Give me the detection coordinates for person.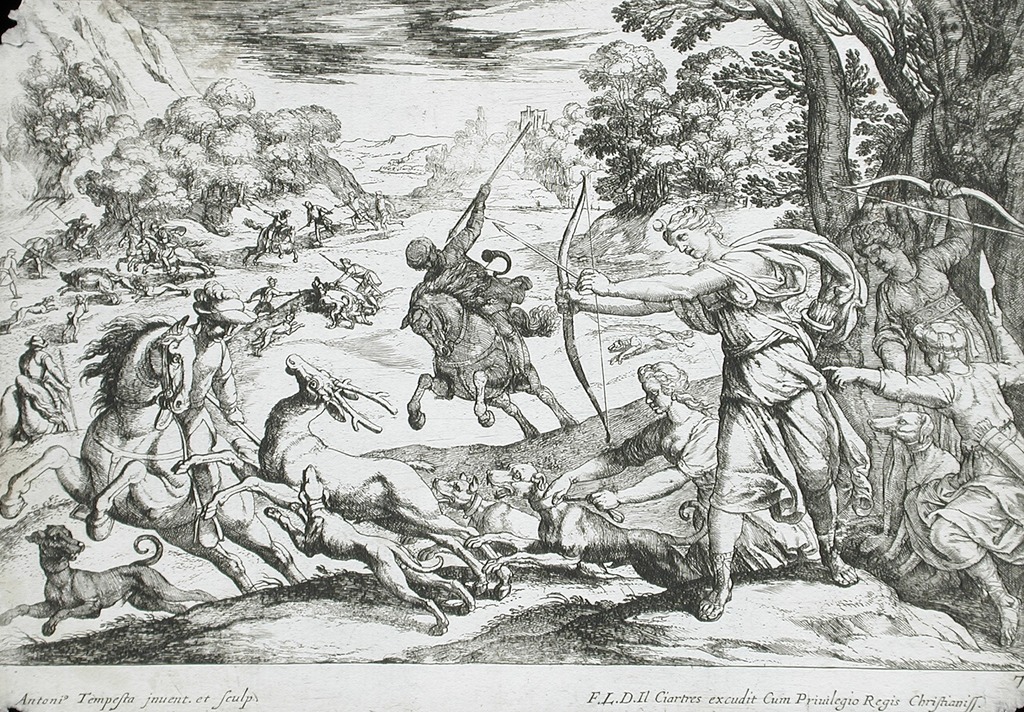
543 357 806 586.
